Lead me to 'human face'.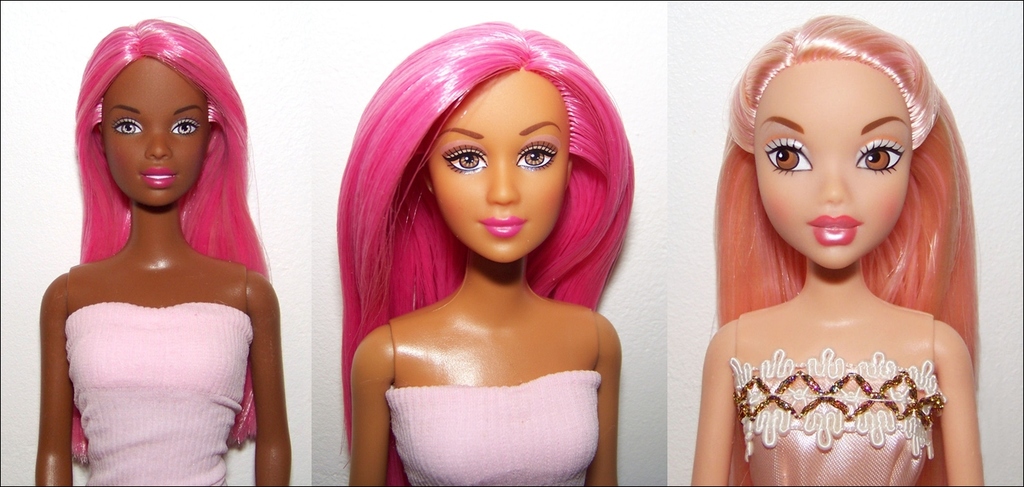
Lead to box=[96, 50, 207, 206].
